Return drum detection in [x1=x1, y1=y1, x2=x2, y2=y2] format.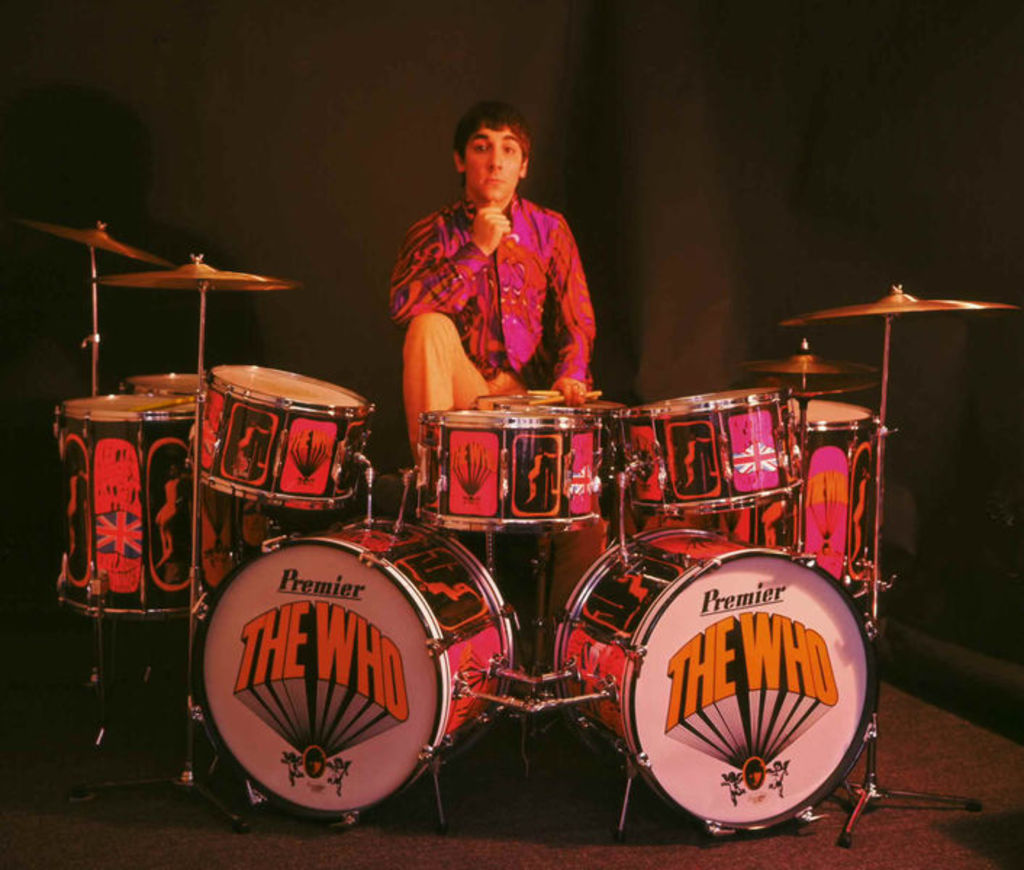
[x1=122, y1=374, x2=271, y2=590].
